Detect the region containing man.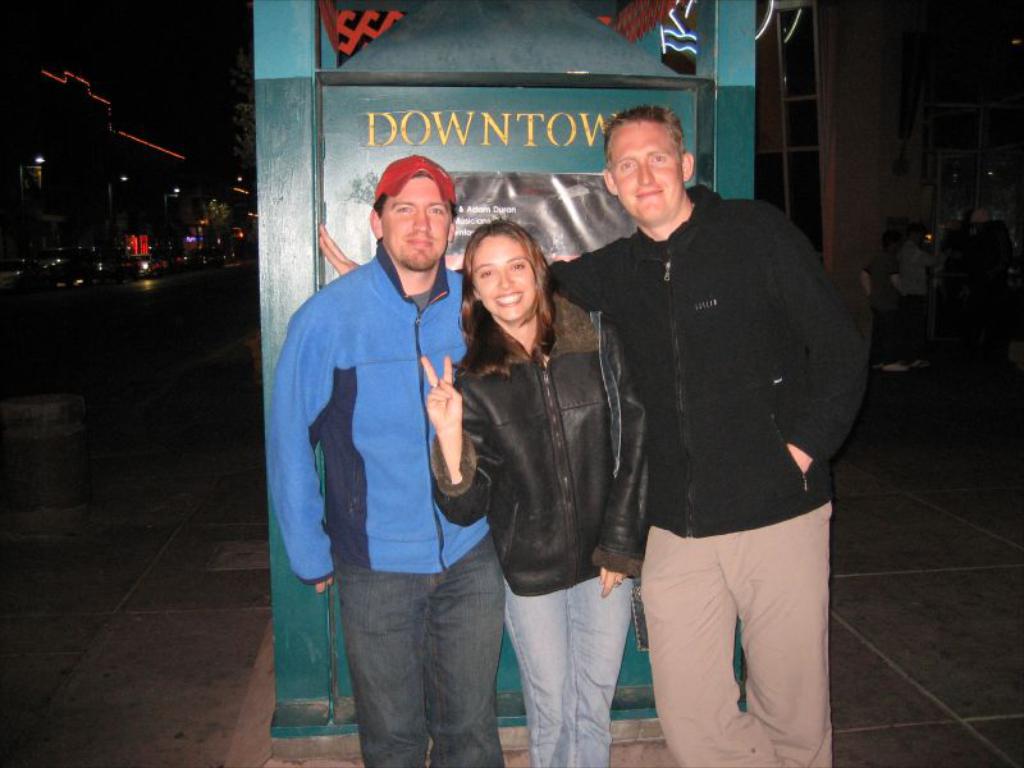
855 241 892 370.
